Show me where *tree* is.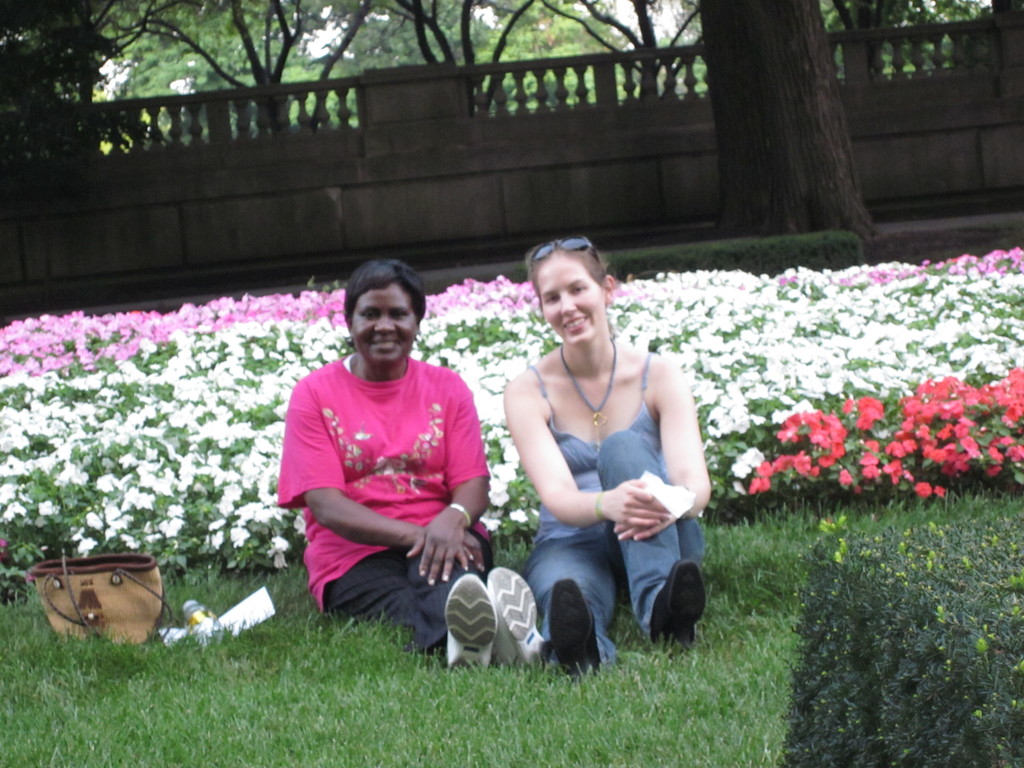
*tree* is at [834, 0, 991, 82].
